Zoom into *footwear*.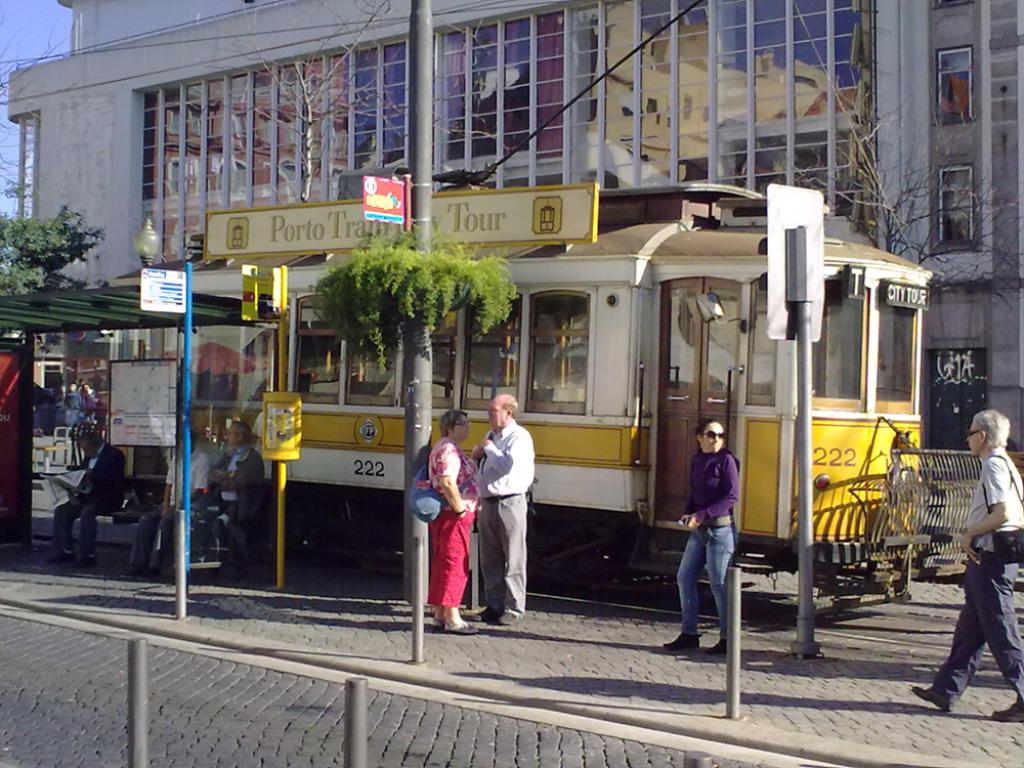
Zoom target: (431,615,444,633).
